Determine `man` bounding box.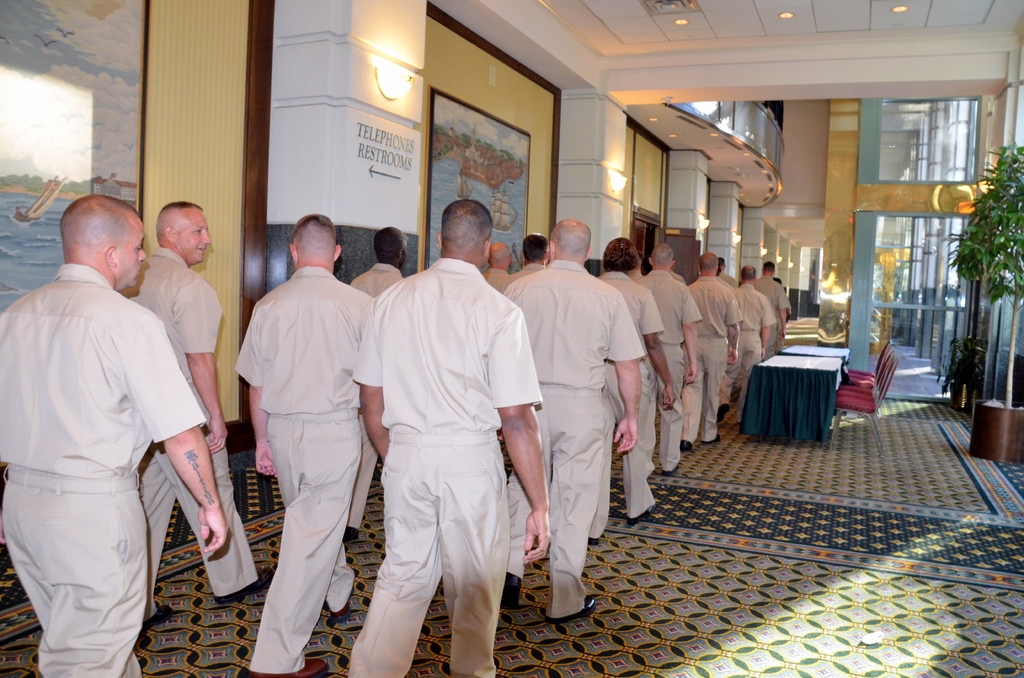
Determined: l=510, t=234, r=547, b=280.
